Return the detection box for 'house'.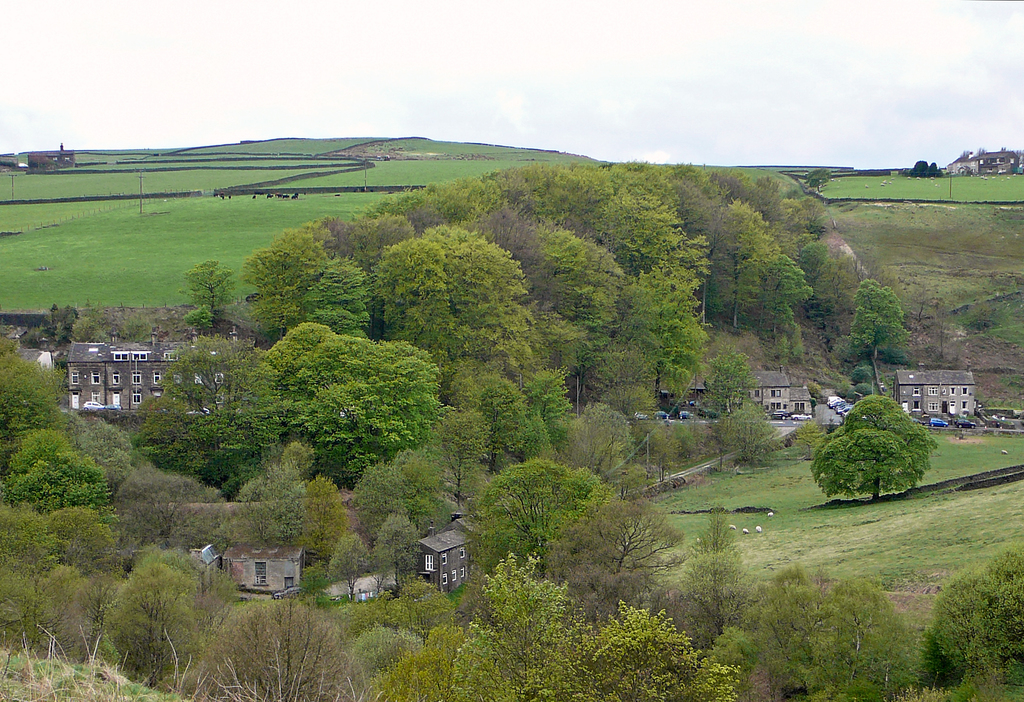
Rect(214, 532, 316, 592).
